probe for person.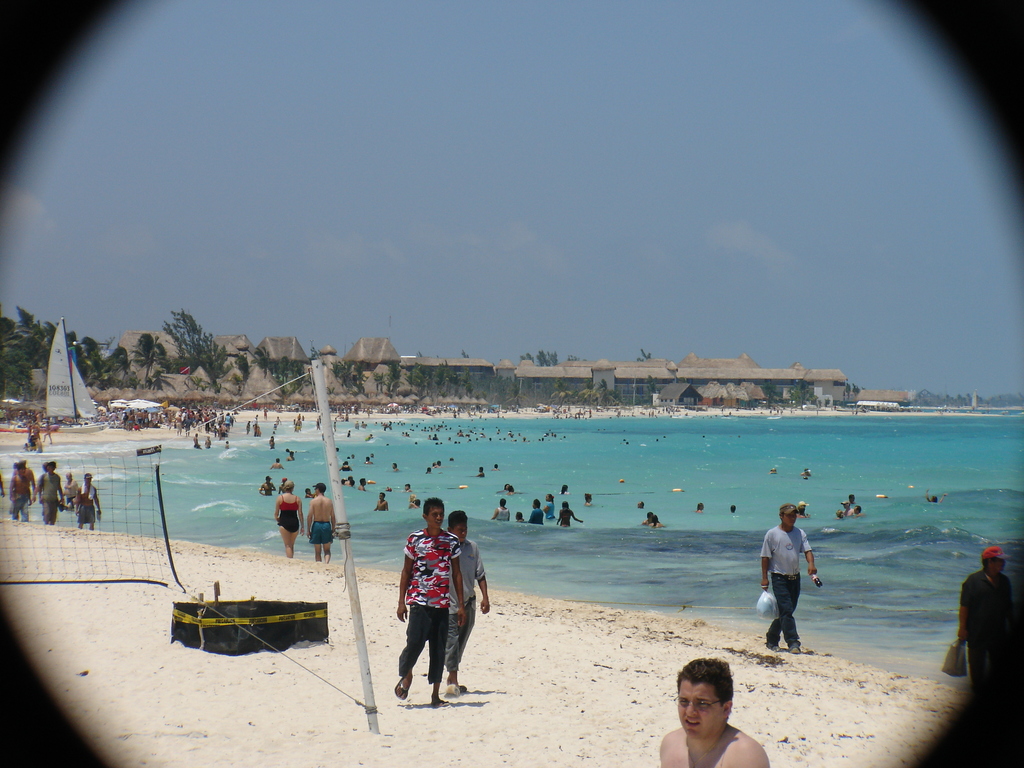
Probe result: (444,510,490,692).
